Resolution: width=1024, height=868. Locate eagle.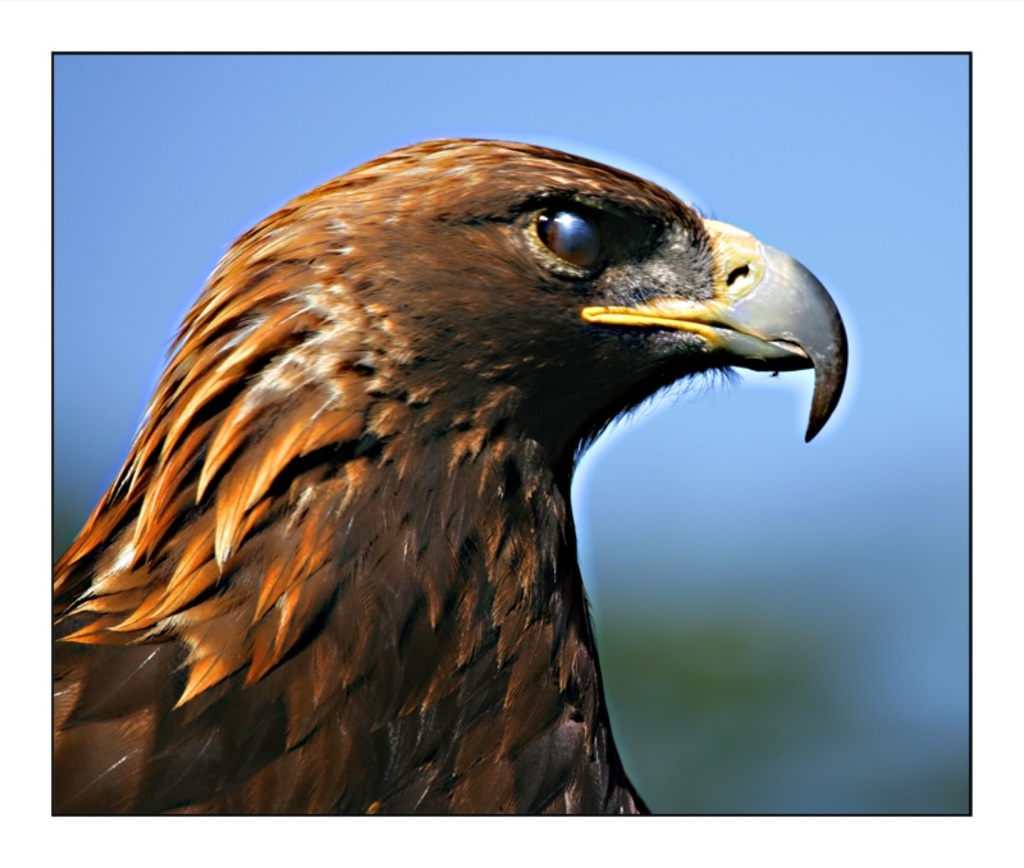
<bbox>41, 138, 851, 823</bbox>.
